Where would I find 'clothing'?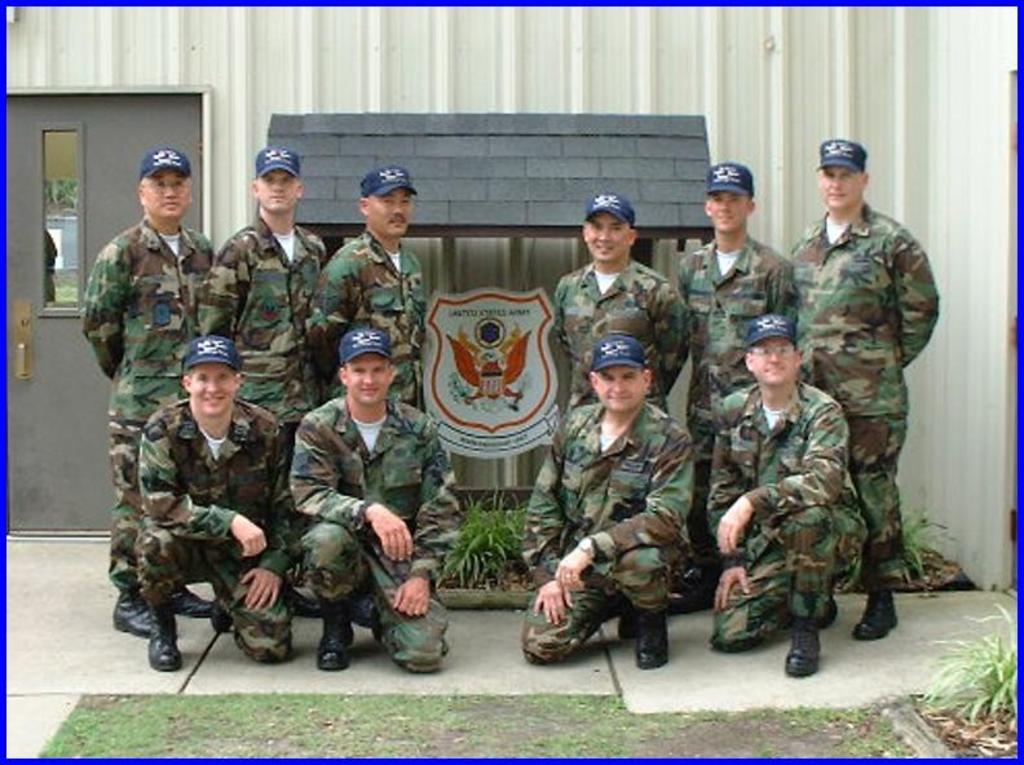
At 791:195:936:593.
